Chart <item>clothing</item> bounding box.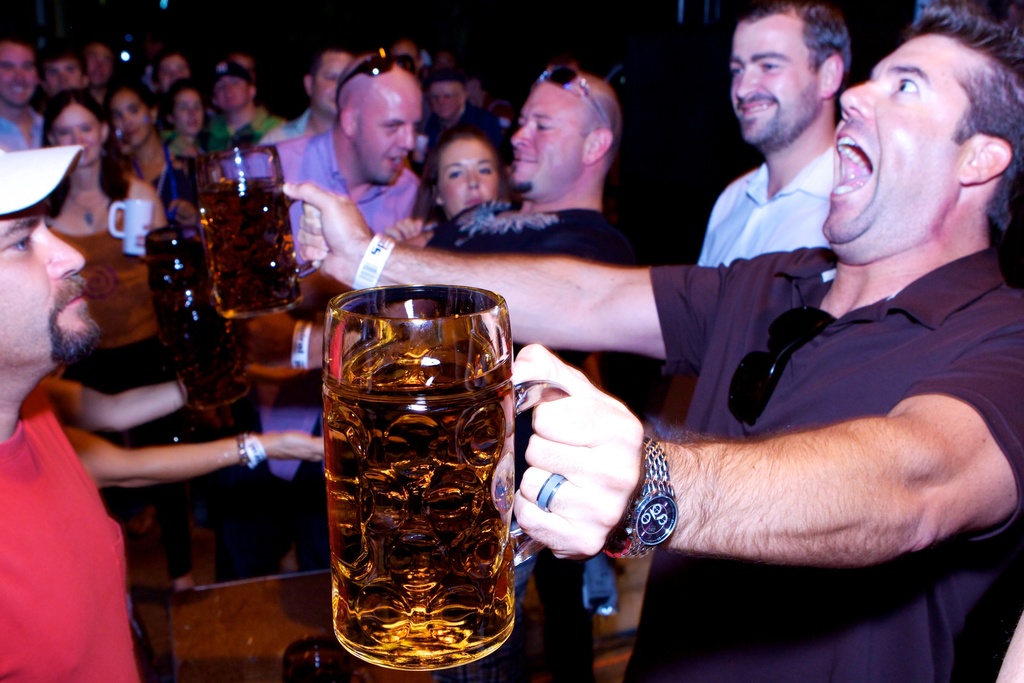
Charted: (x1=431, y1=210, x2=657, y2=358).
